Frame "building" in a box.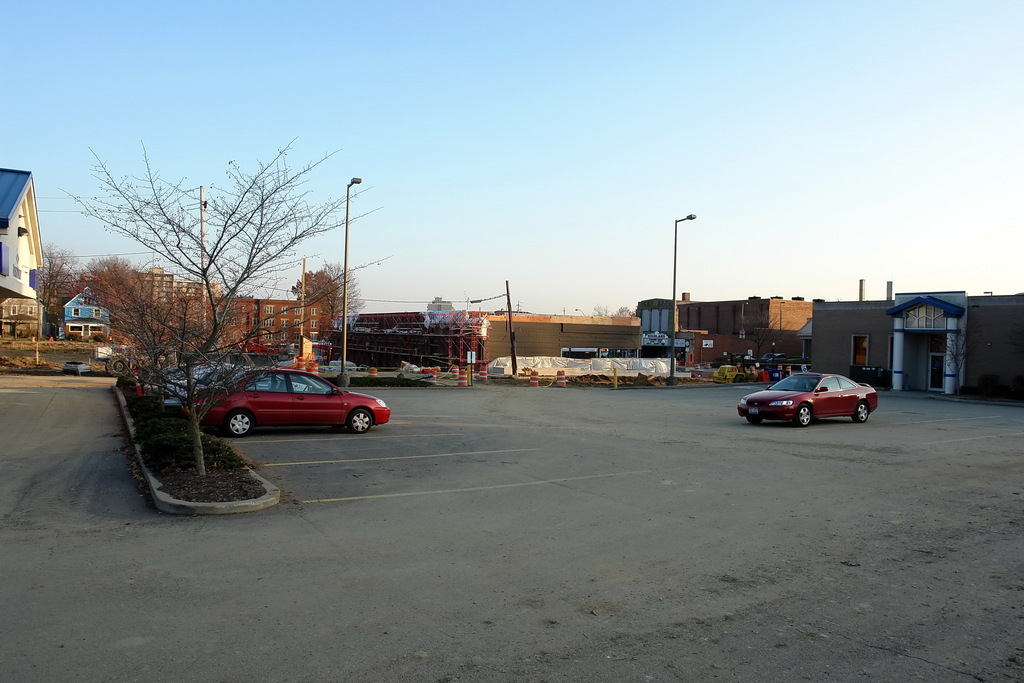
box(137, 268, 218, 305).
